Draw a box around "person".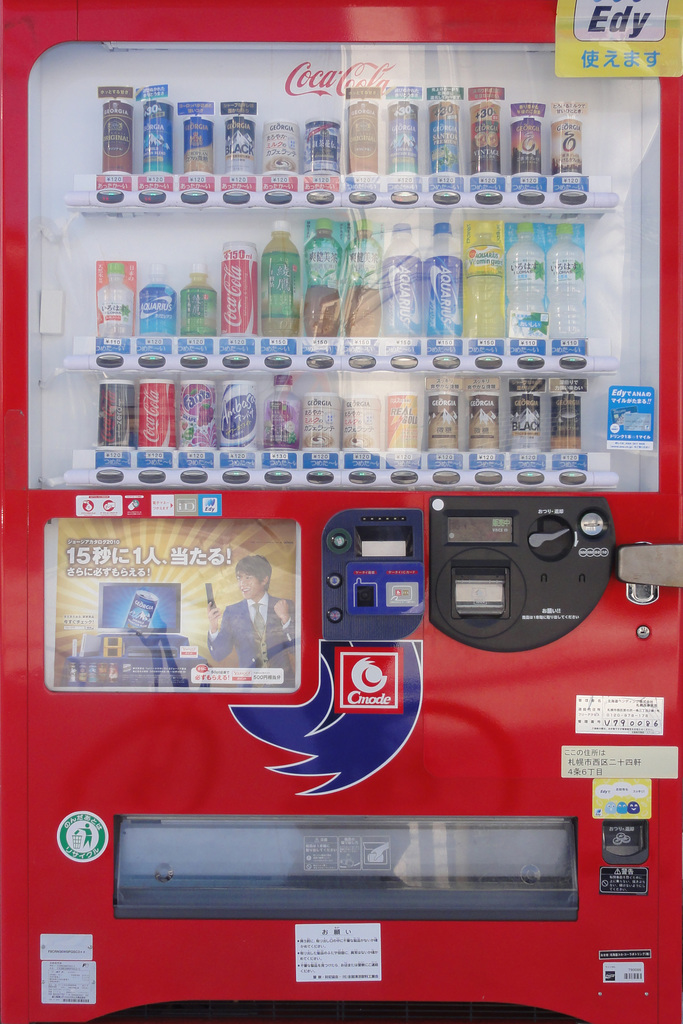
202, 555, 295, 682.
